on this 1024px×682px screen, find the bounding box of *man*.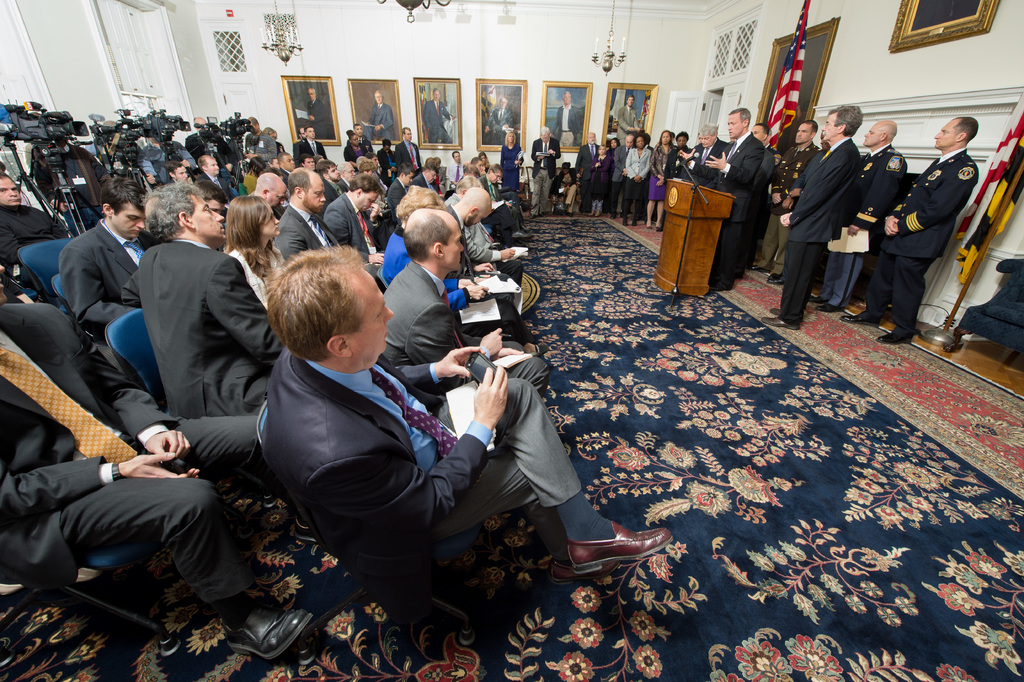
Bounding box: {"left": 411, "top": 162, "right": 442, "bottom": 196}.
